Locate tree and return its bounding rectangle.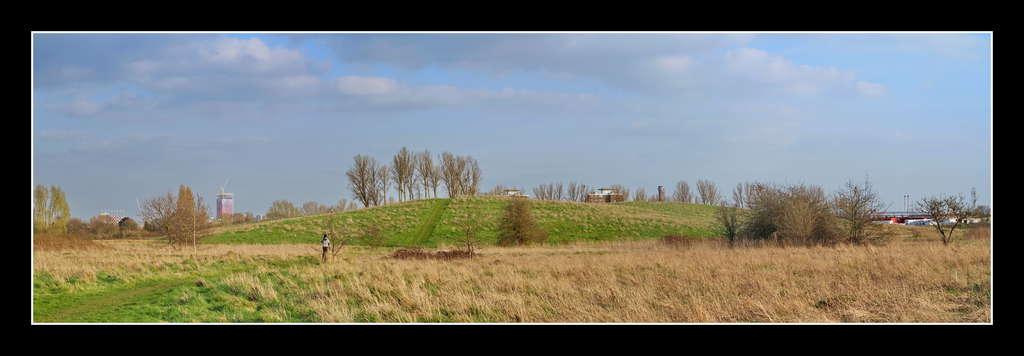
<bbox>634, 188, 645, 201</bbox>.
